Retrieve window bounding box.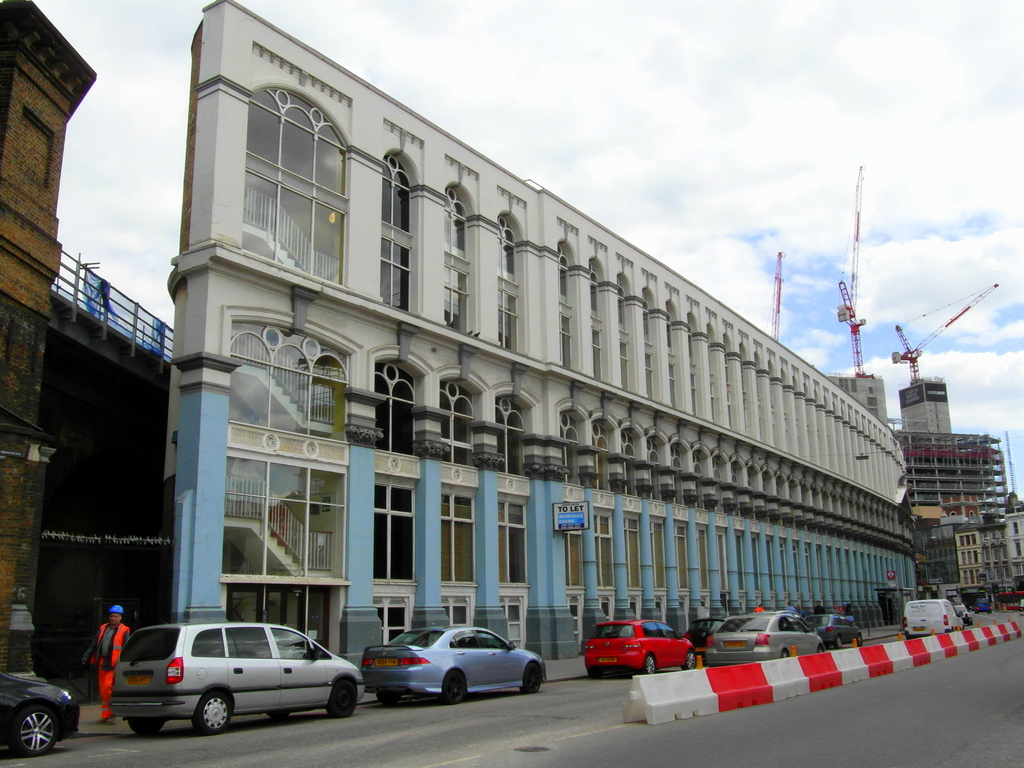
Bounding box: (x1=230, y1=308, x2=358, y2=447).
